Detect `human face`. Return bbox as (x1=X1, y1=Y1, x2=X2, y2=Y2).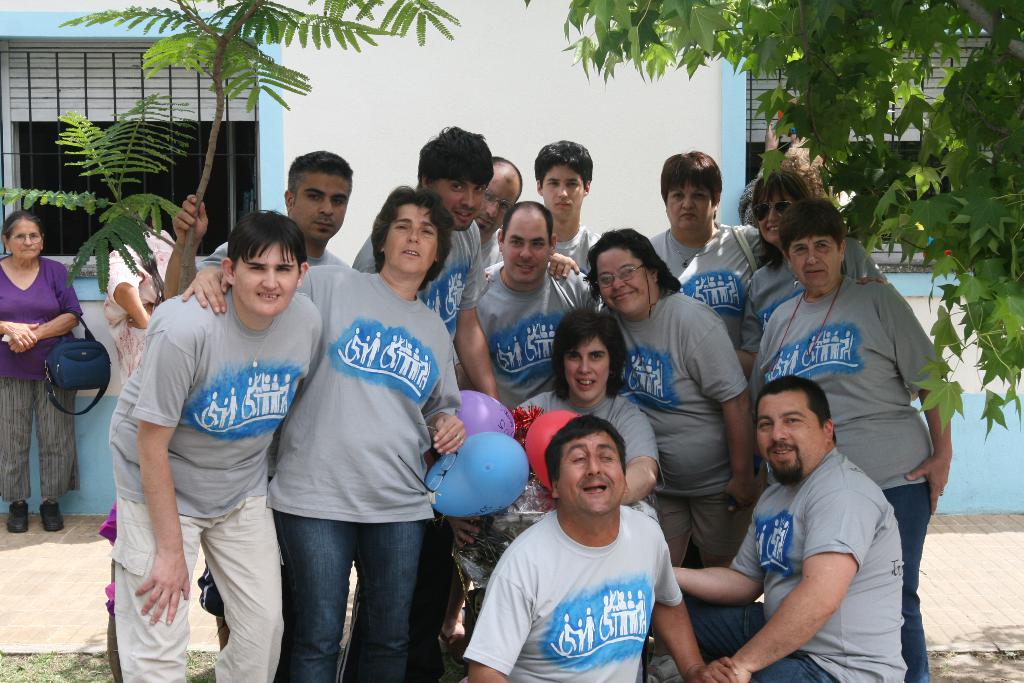
(x1=755, y1=195, x2=794, y2=243).
